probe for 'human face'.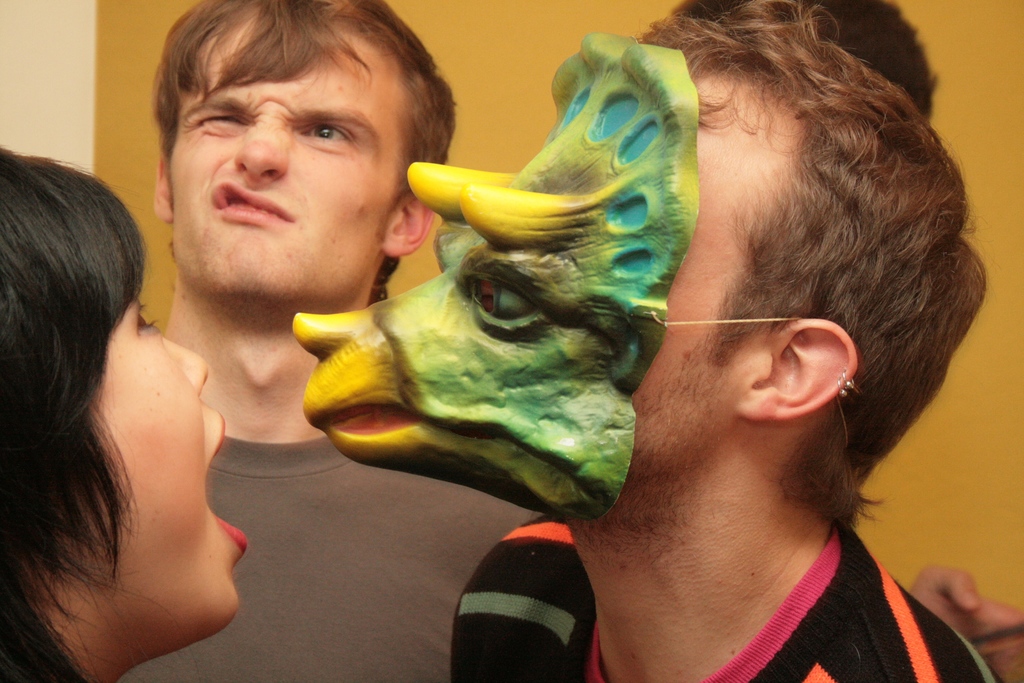
Probe result: box=[566, 23, 773, 531].
